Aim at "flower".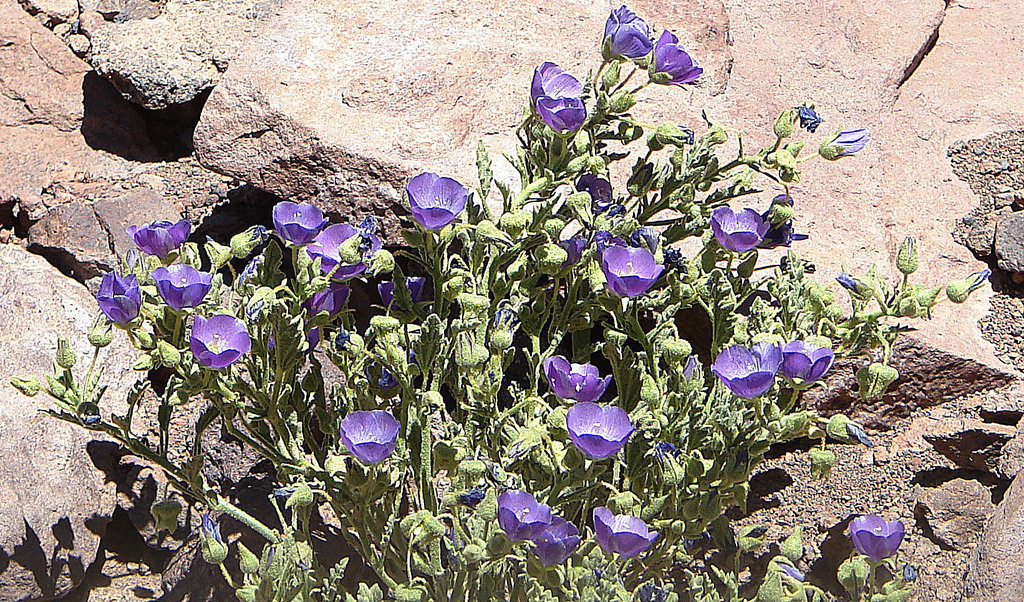
Aimed at [left=527, top=56, right=583, bottom=127].
